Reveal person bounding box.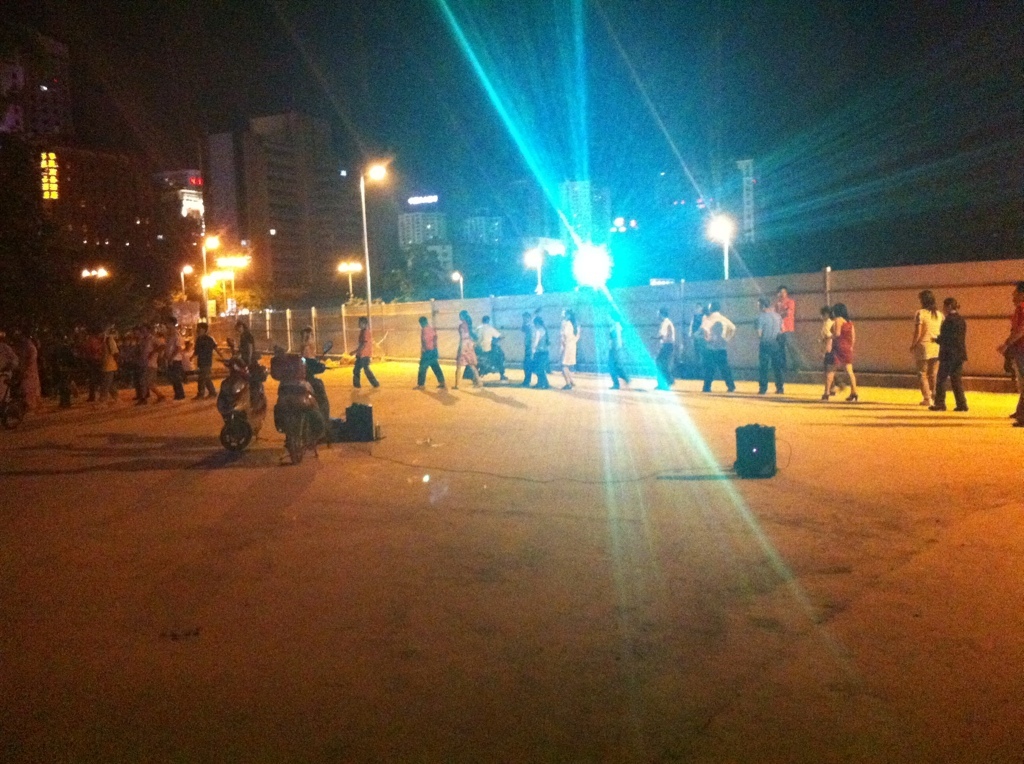
Revealed: detection(905, 288, 945, 406).
